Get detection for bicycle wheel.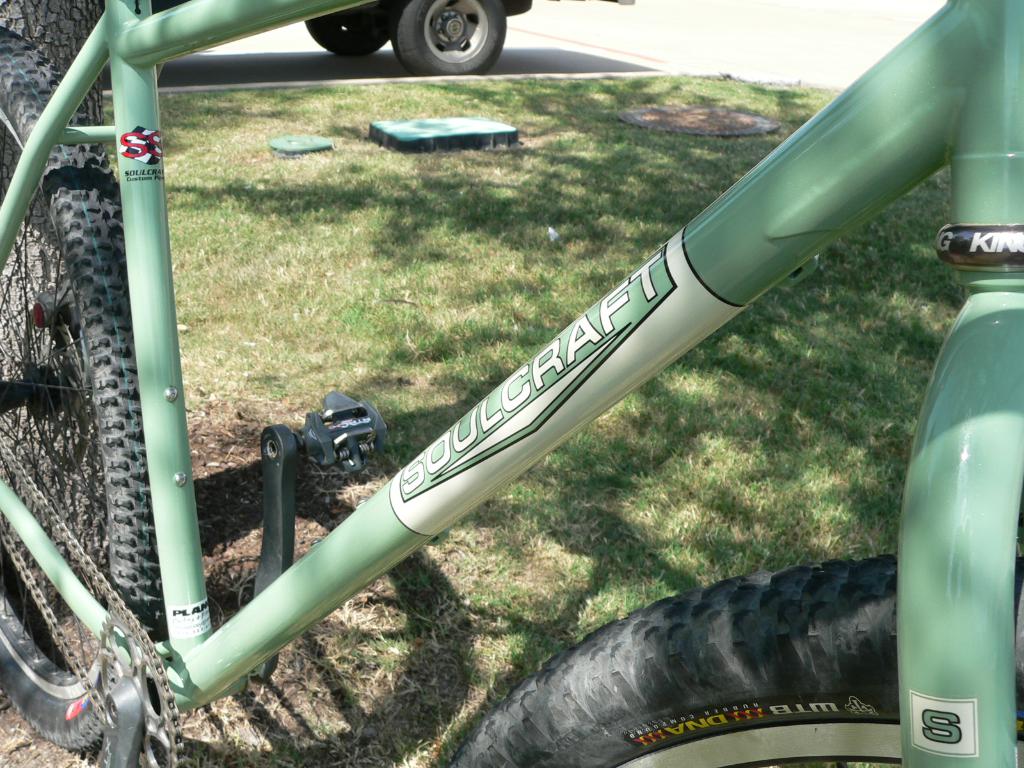
Detection: bbox(451, 553, 1023, 767).
